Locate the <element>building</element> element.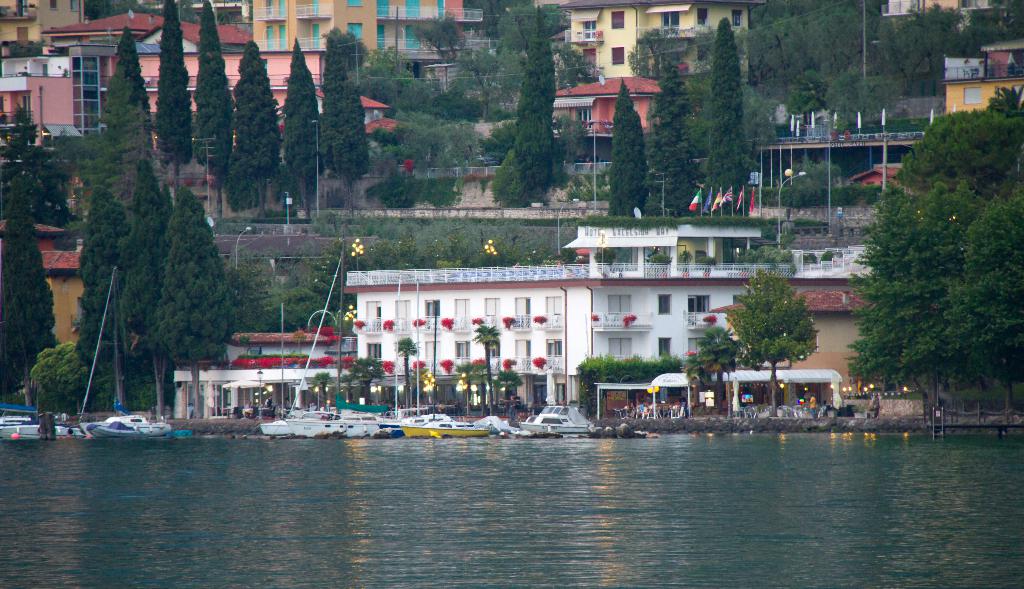
Element bbox: x1=0 y1=0 x2=470 y2=180.
